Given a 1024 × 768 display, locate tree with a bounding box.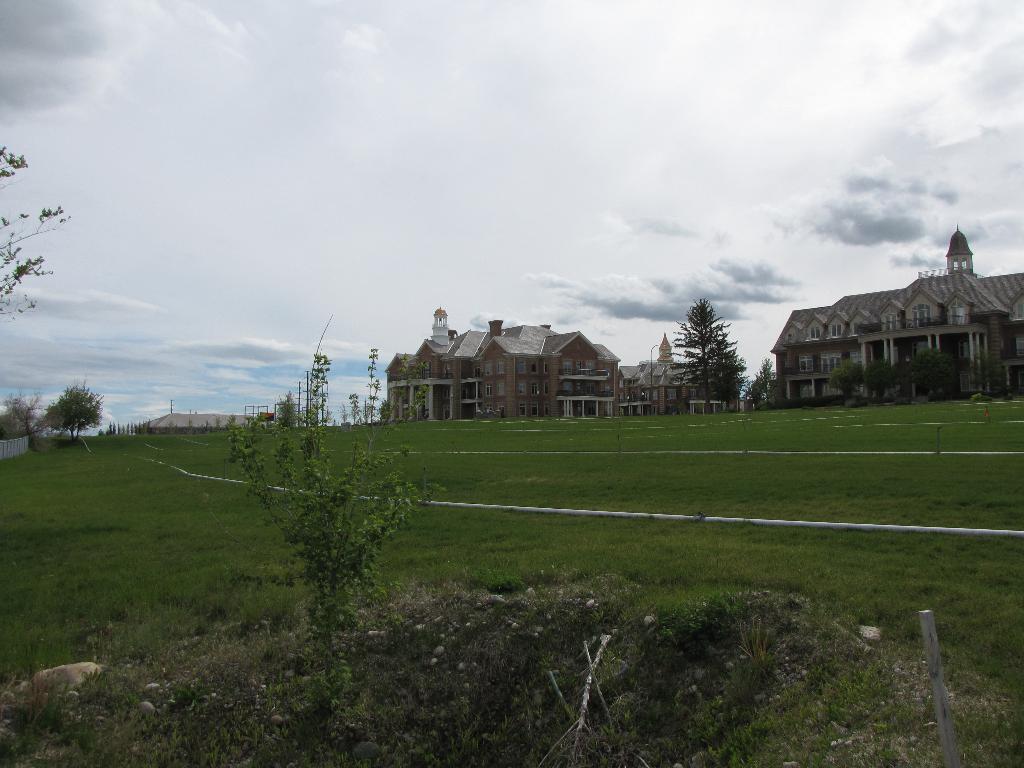
Located: x1=861 y1=359 x2=901 y2=401.
